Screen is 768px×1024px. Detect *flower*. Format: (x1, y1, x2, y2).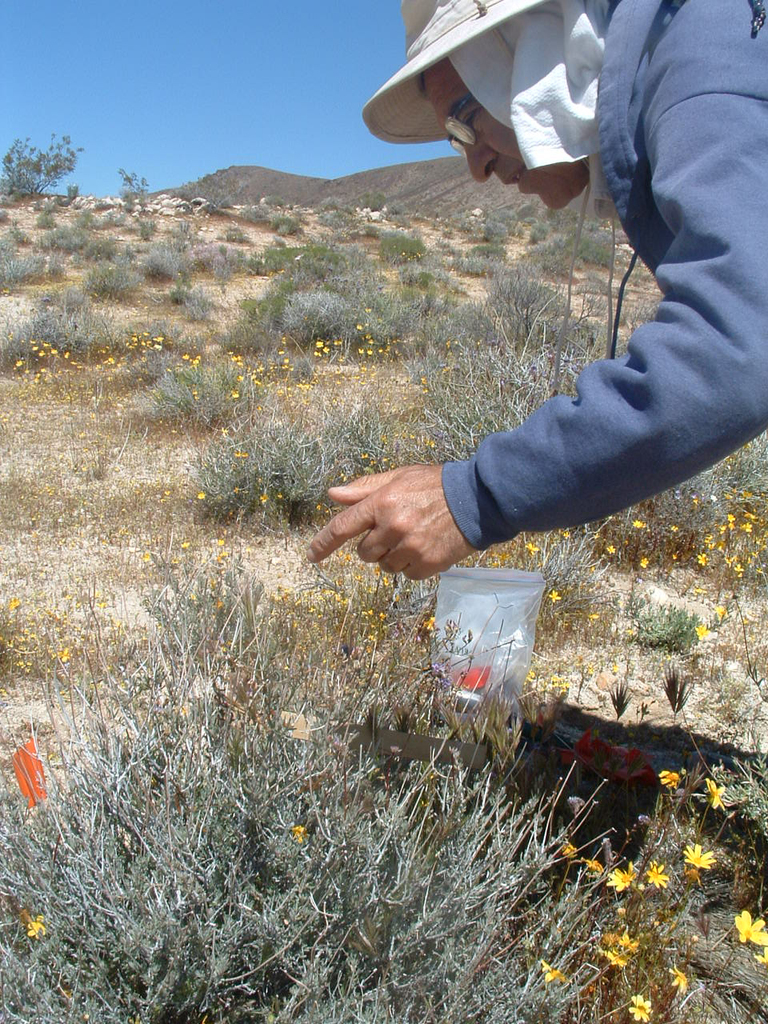
(709, 775, 732, 819).
